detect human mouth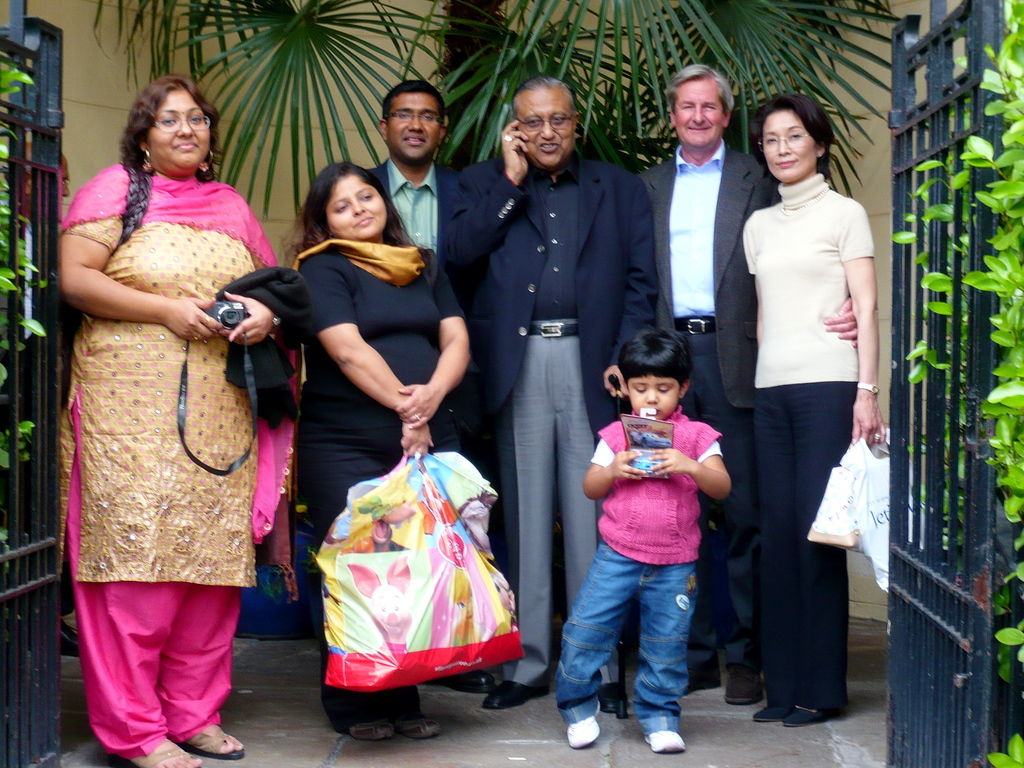
[537, 140, 564, 152]
